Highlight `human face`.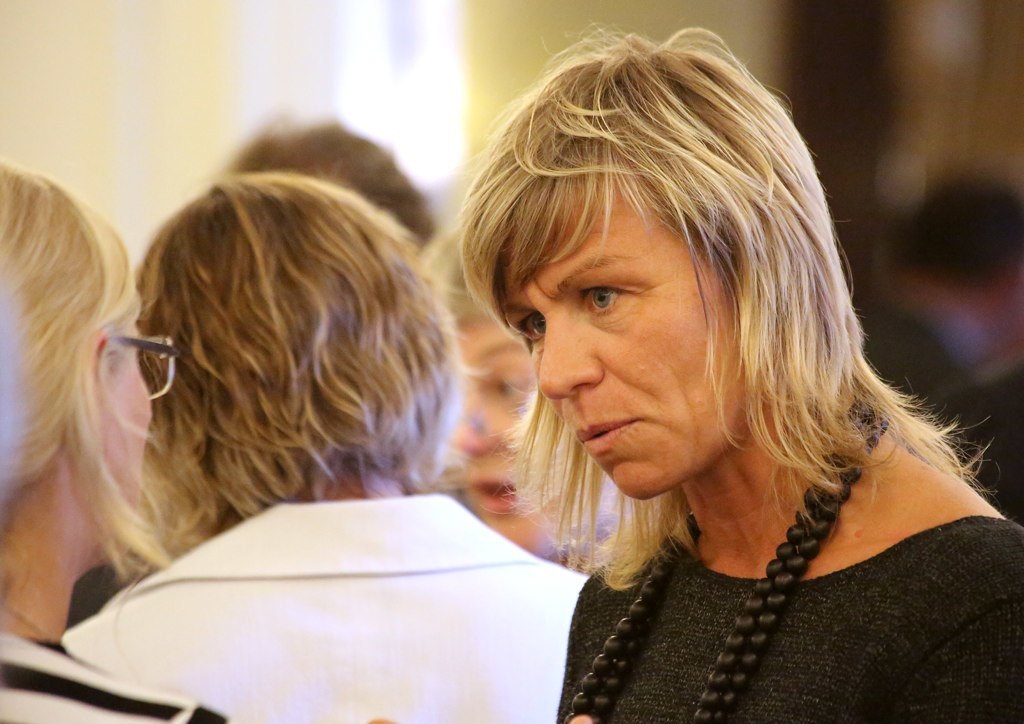
Highlighted region: 509 182 750 499.
